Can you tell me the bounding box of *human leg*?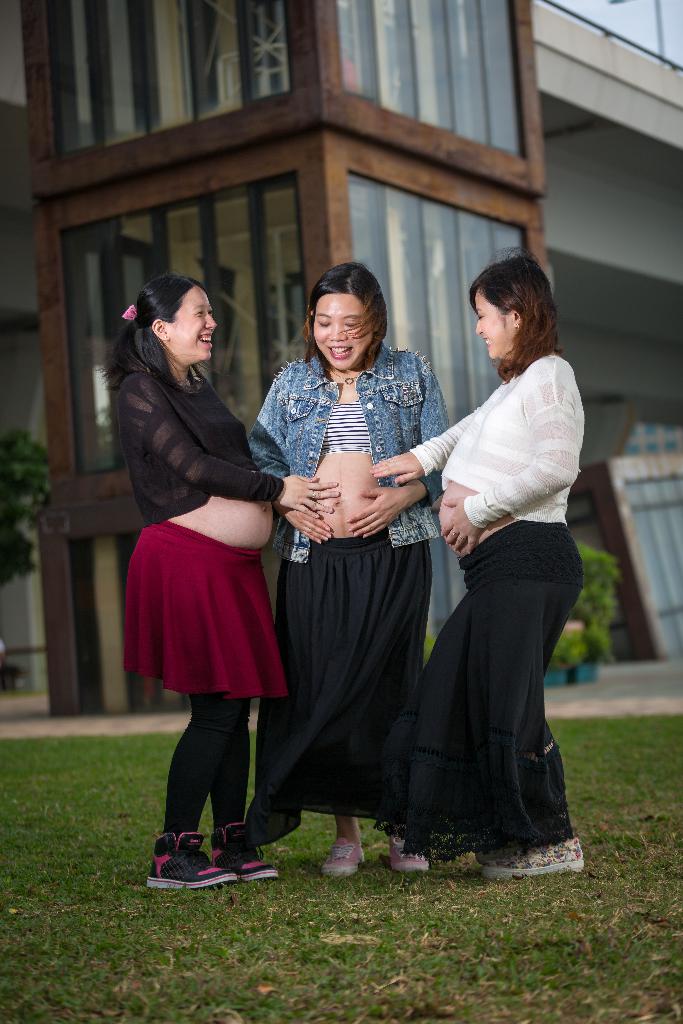
select_region(332, 804, 358, 874).
